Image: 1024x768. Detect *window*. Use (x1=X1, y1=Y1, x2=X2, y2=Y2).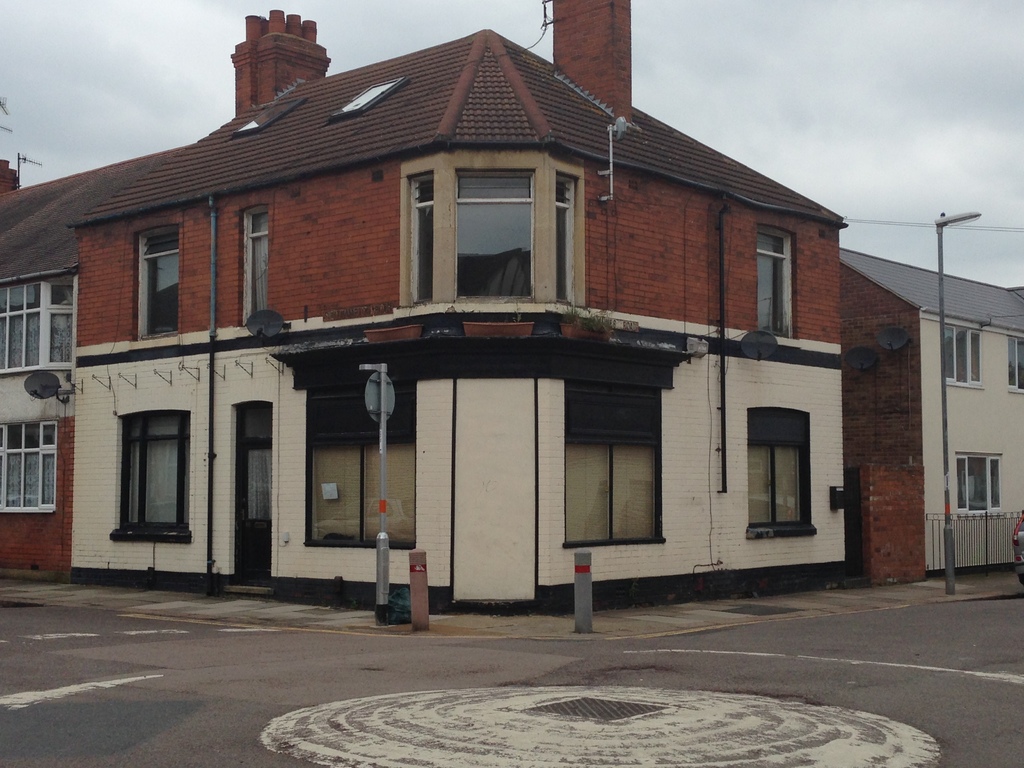
(x1=301, y1=383, x2=418, y2=549).
